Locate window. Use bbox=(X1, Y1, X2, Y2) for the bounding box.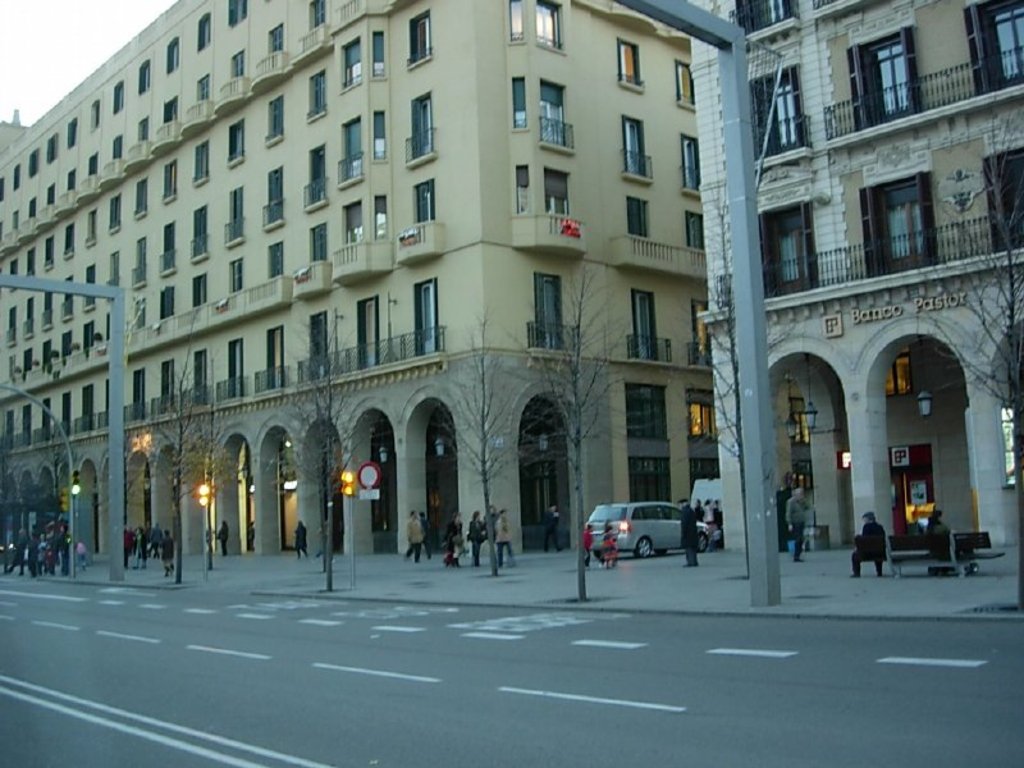
bbox=(547, 170, 575, 229).
